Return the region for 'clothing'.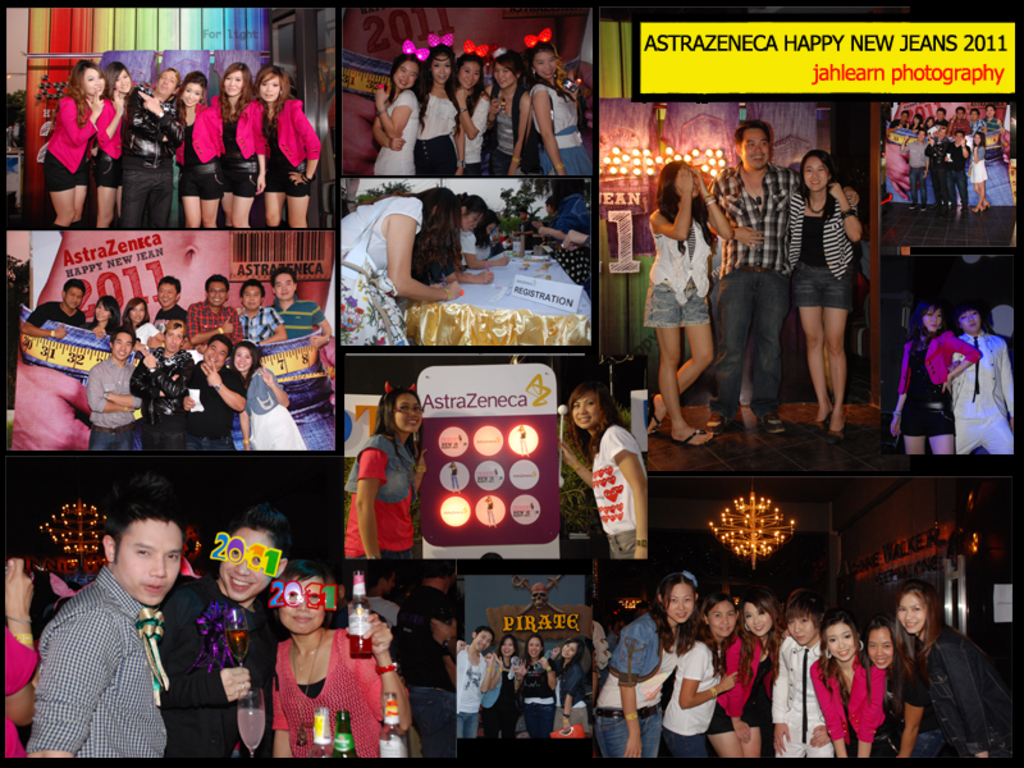
BBox(406, 86, 463, 174).
